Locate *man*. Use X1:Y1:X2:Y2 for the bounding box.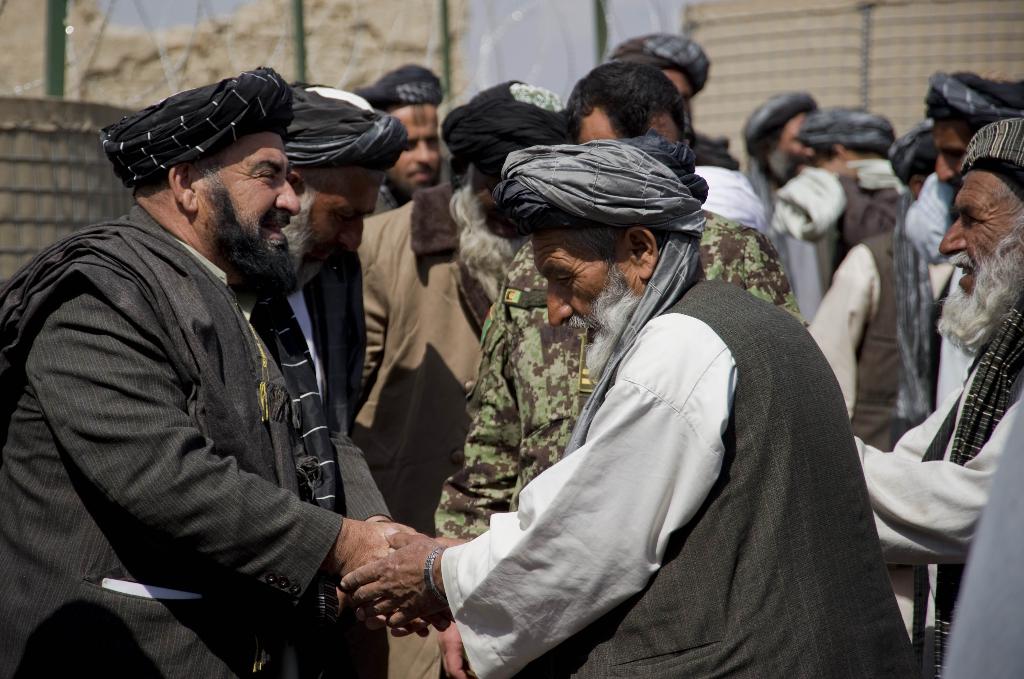
0:69:445:678.
